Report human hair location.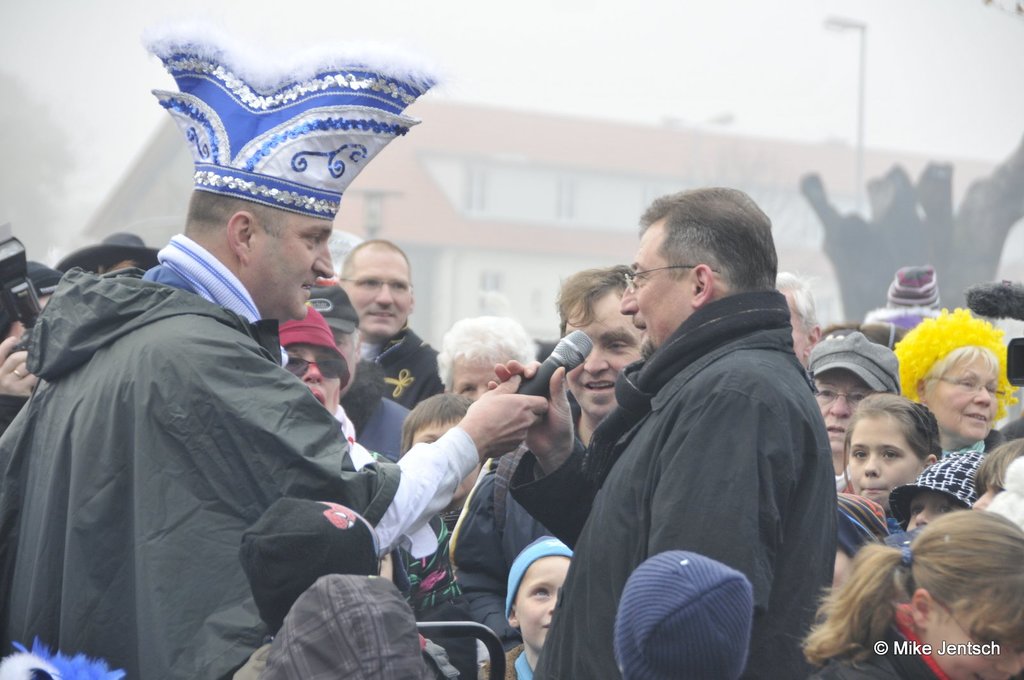
Report: l=922, t=340, r=996, b=398.
